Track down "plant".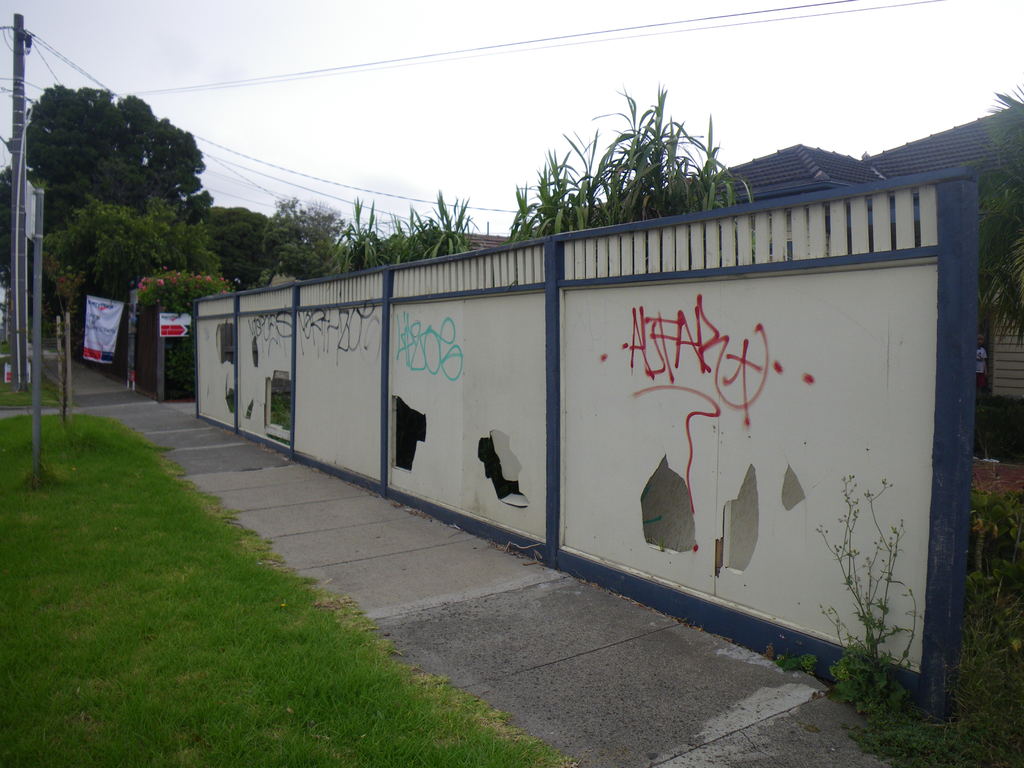
Tracked to bbox=(854, 470, 1023, 767).
